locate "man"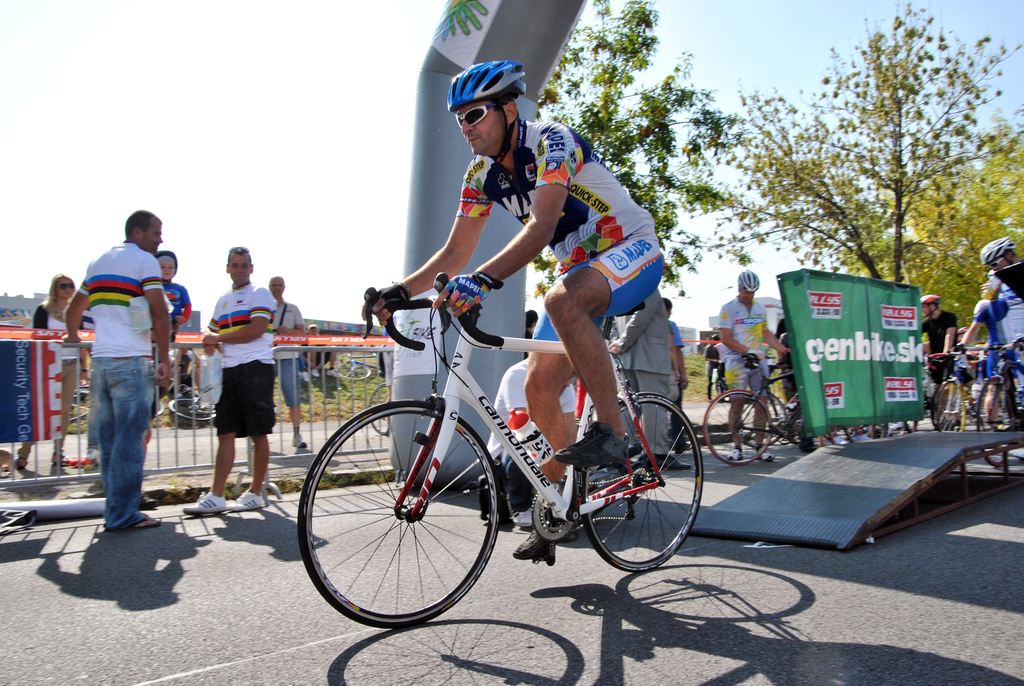
716,268,792,462
